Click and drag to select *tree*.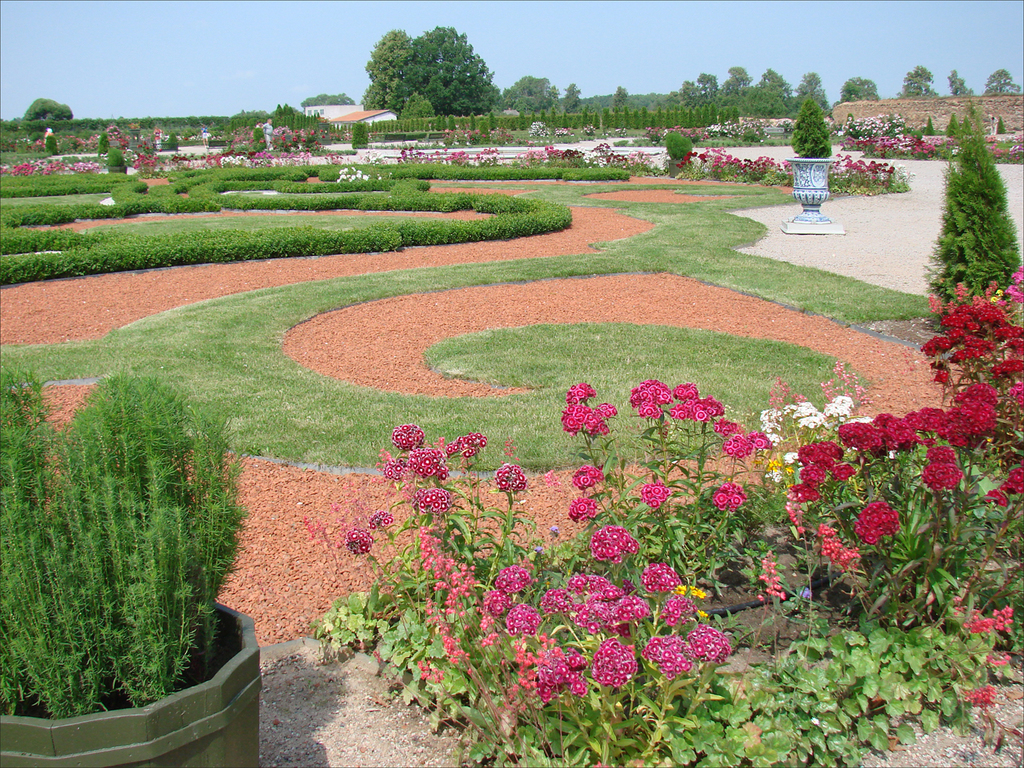
Selection: (x1=22, y1=97, x2=73, y2=121).
